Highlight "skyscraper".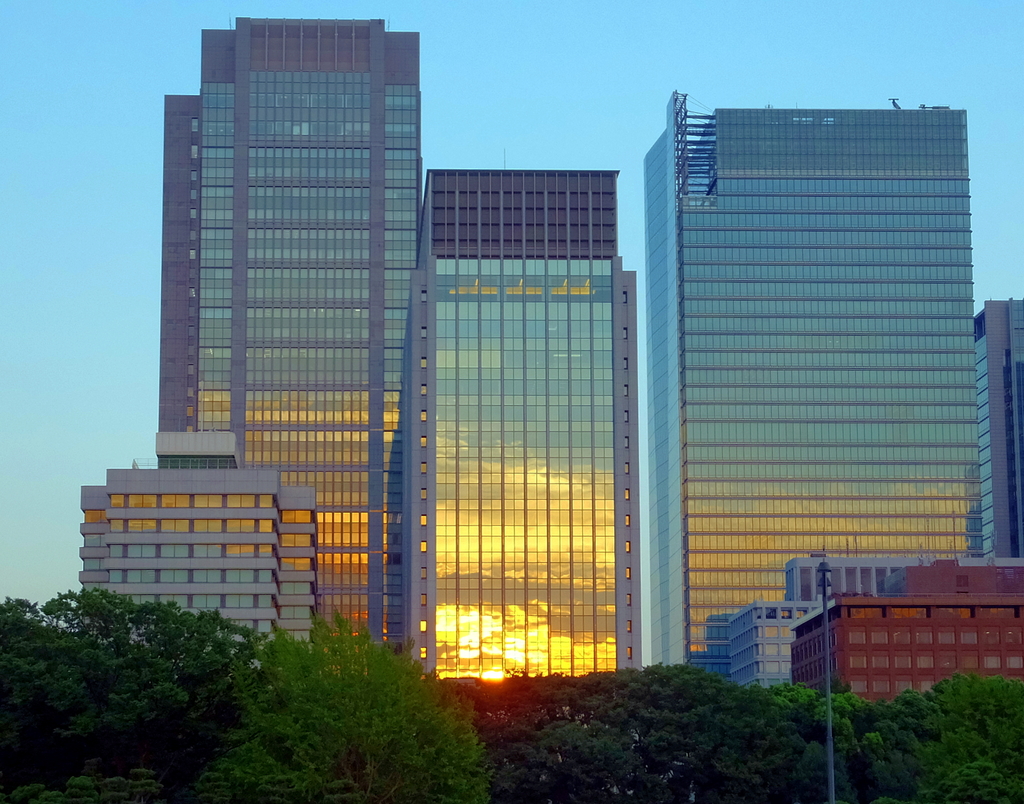
Highlighted region: crop(401, 165, 641, 695).
